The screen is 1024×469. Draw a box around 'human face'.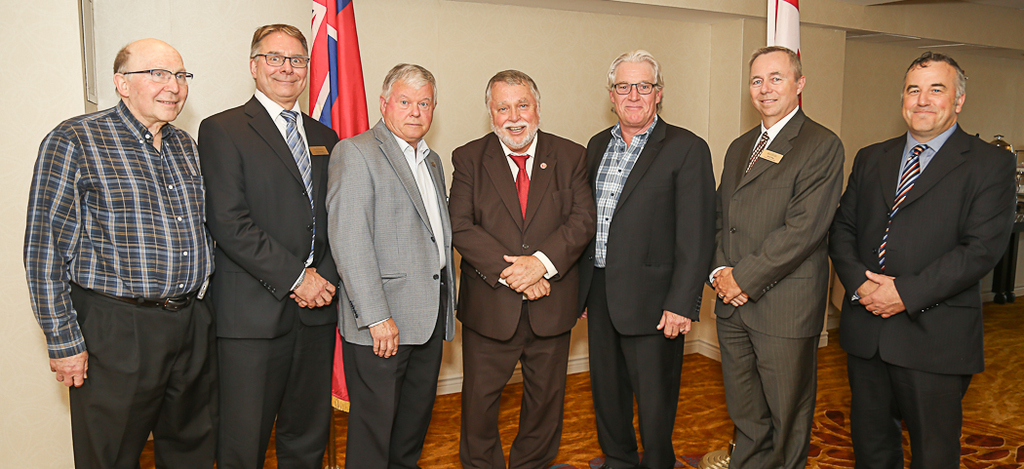
(125,54,192,118).
